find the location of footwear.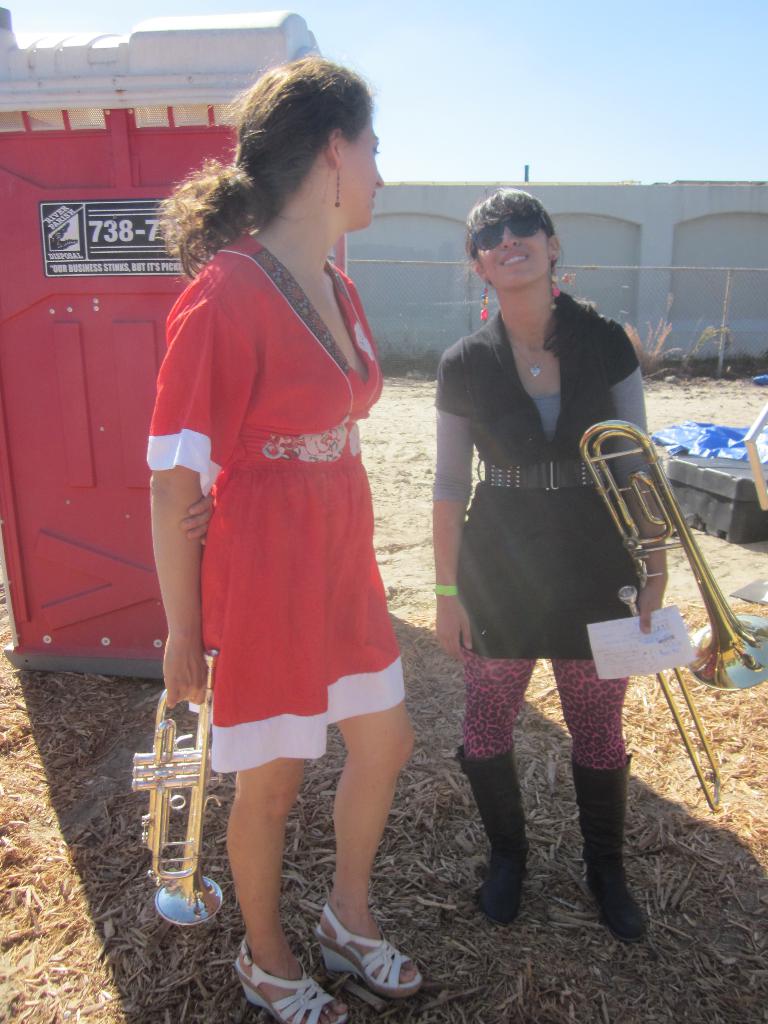
Location: <region>308, 908, 422, 991</region>.
